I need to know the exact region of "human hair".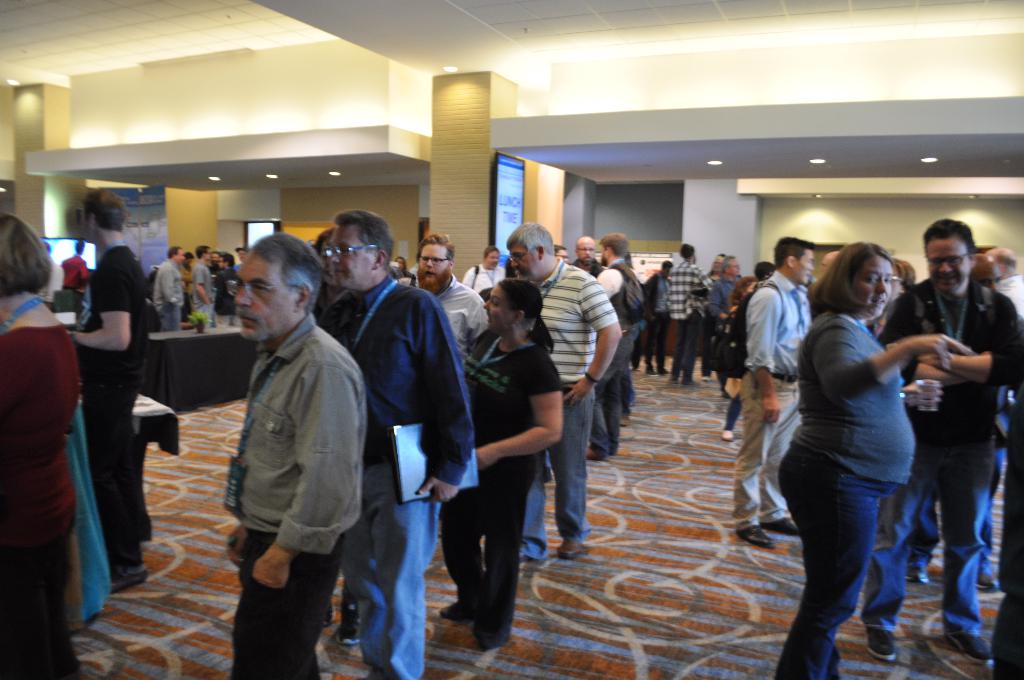
Region: locate(493, 278, 554, 355).
